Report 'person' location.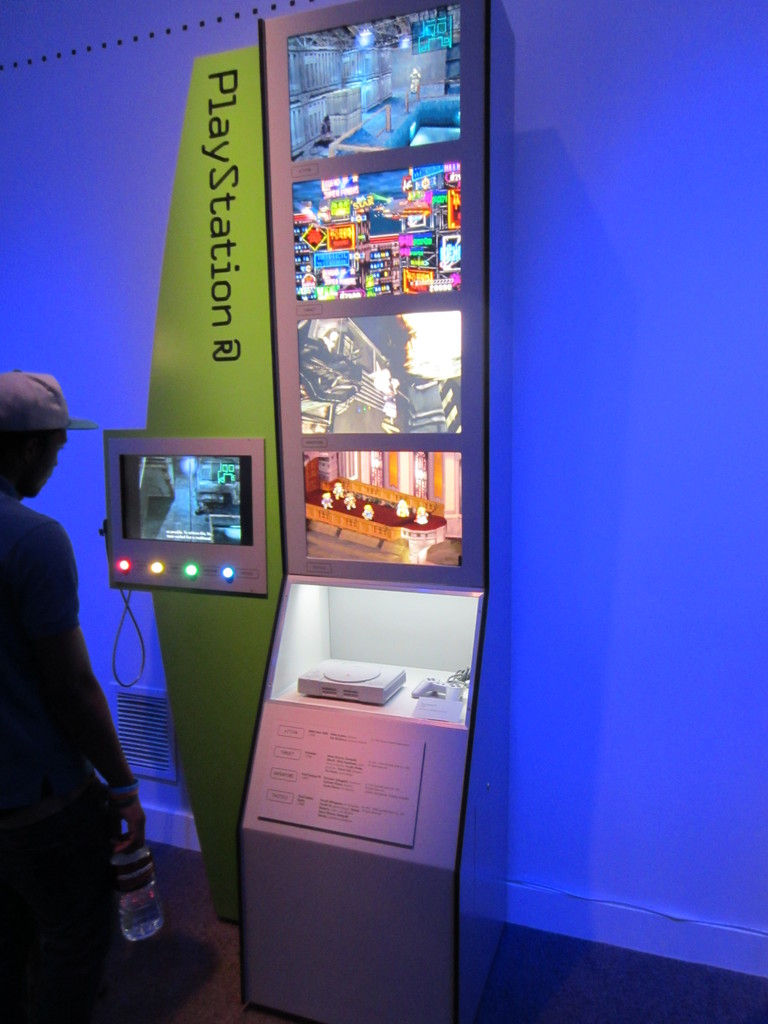
Report: left=0, top=491, right=129, bottom=945.
